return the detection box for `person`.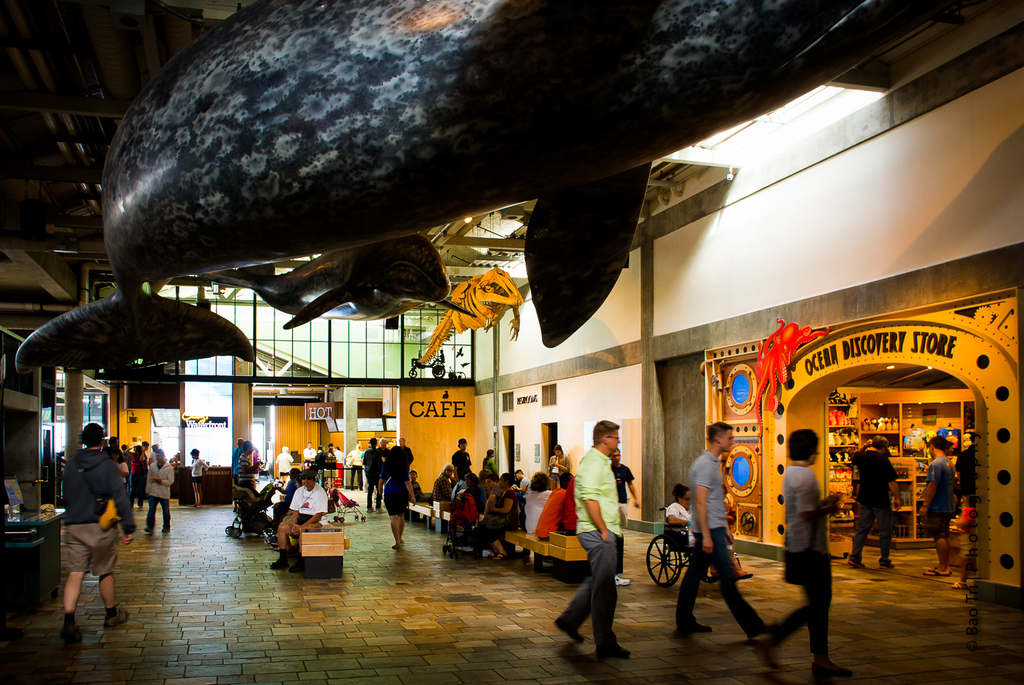
BBox(844, 437, 904, 567).
